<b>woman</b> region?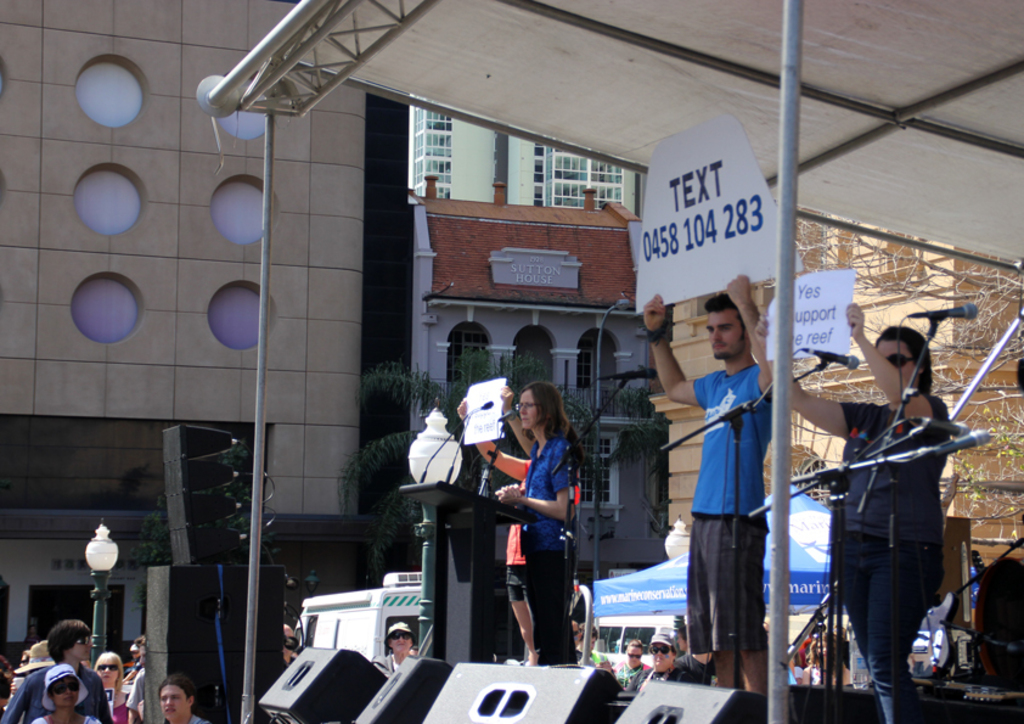
box(90, 652, 136, 723)
